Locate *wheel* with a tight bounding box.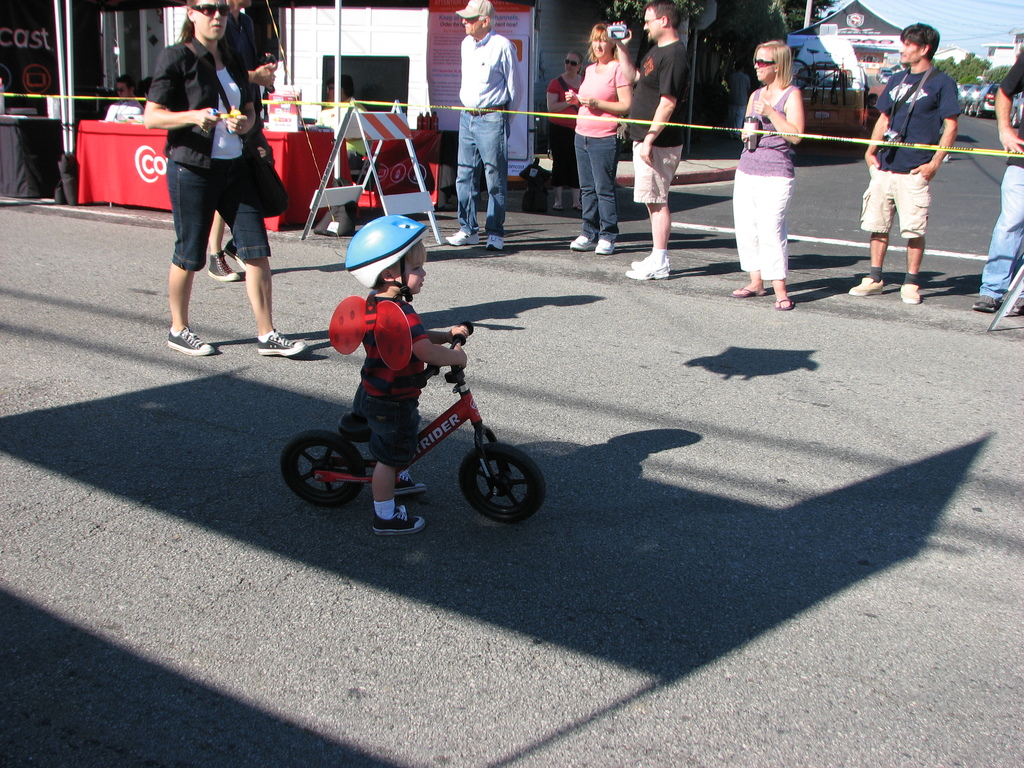
select_region(961, 102, 969, 114).
